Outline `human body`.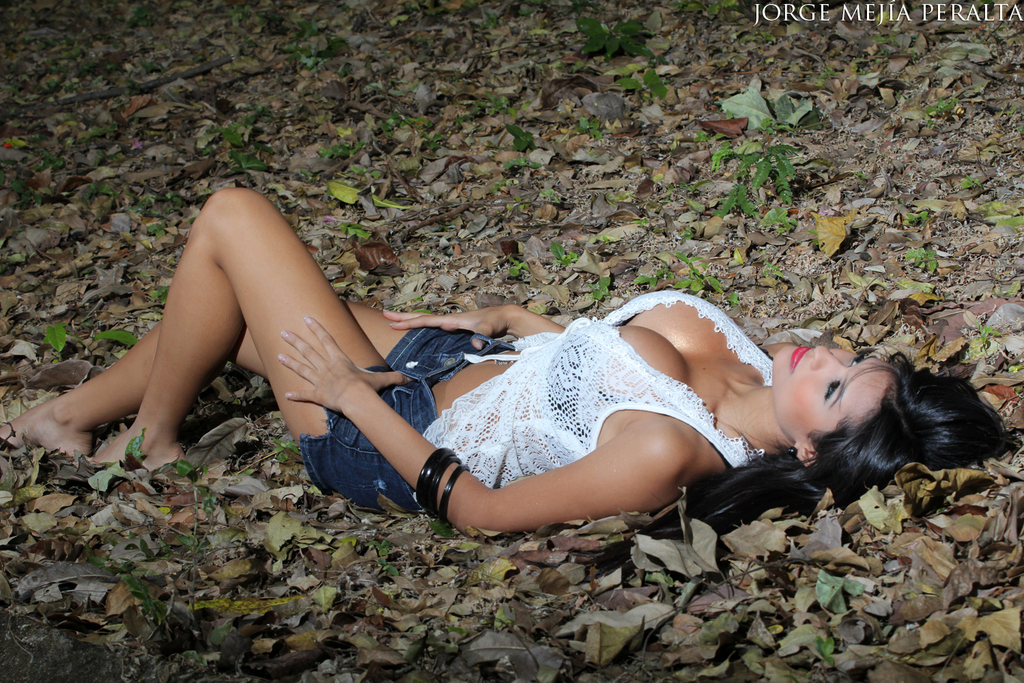
Outline: bbox(48, 179, 1023, 584).
